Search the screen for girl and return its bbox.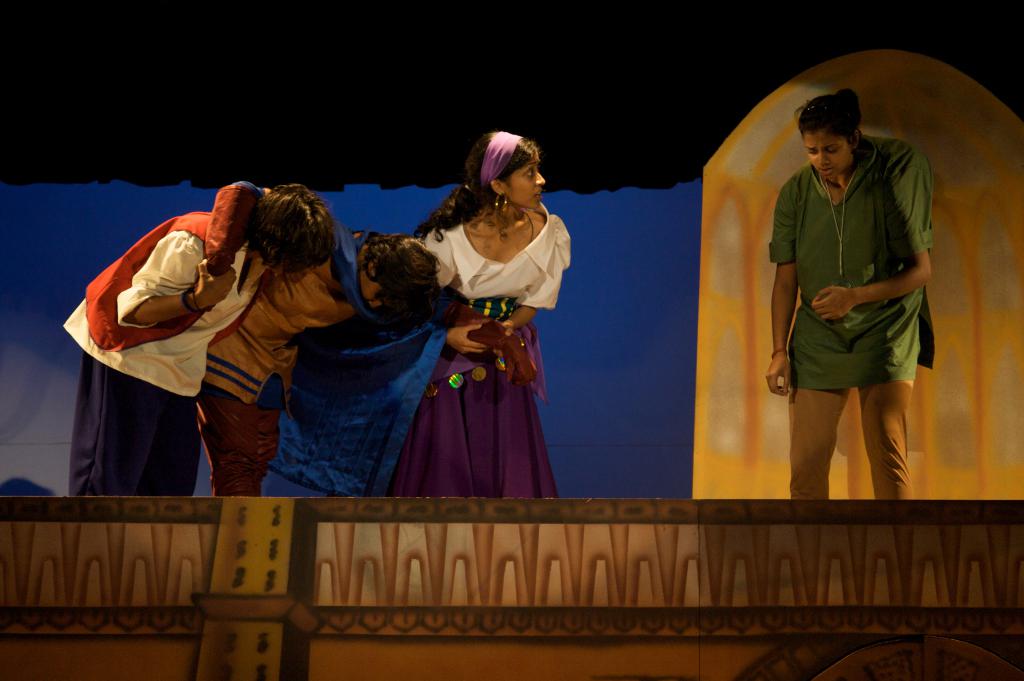
Found: box=[762, 89, 932, 499].
